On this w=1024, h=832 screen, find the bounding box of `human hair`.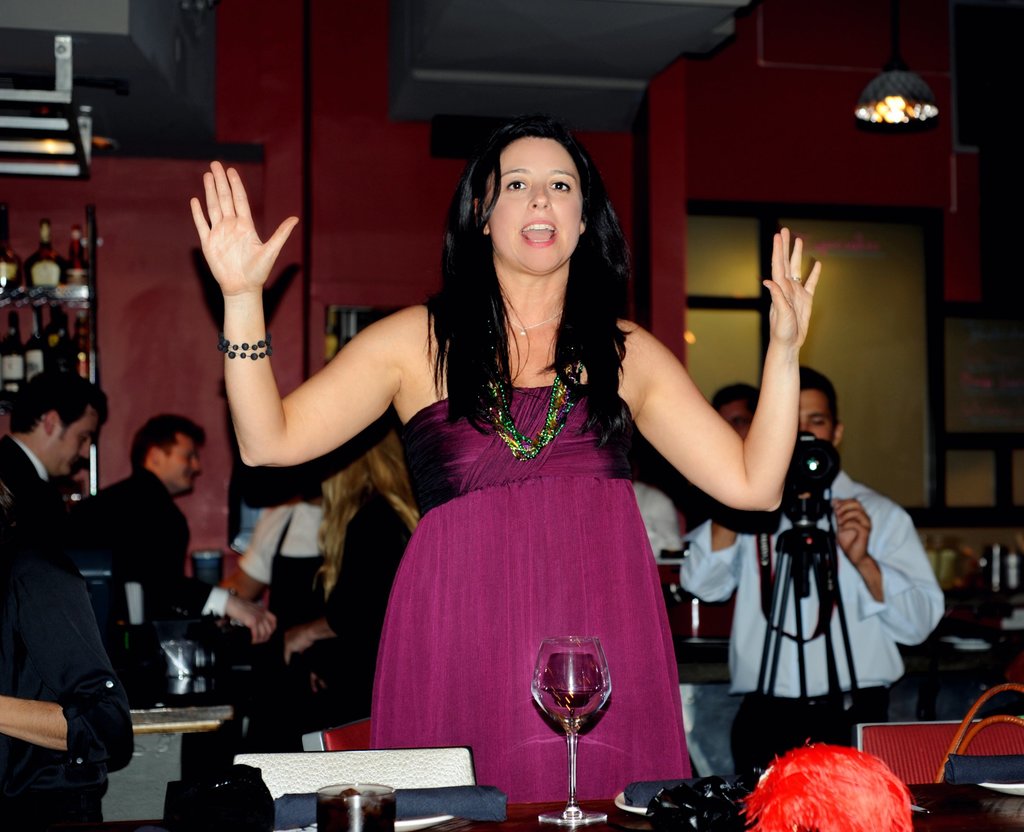
Bounding box: bbox=(317, 411, 422, 598).
